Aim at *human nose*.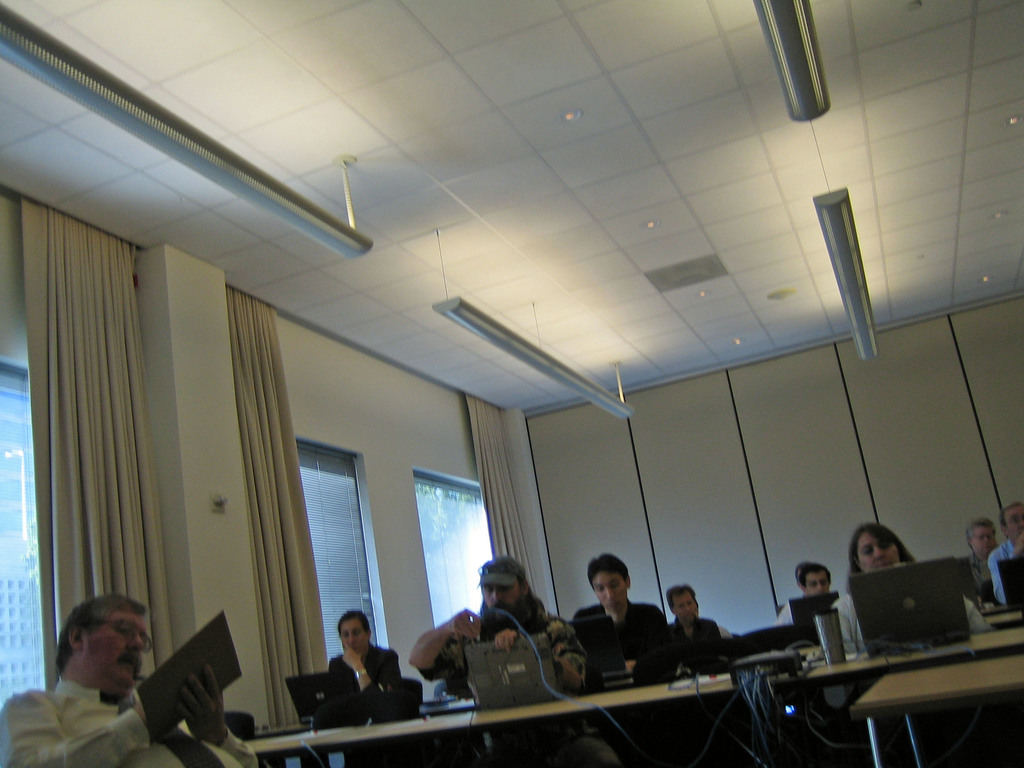
Aimed at bbox=[130, 634, 143, 648].
